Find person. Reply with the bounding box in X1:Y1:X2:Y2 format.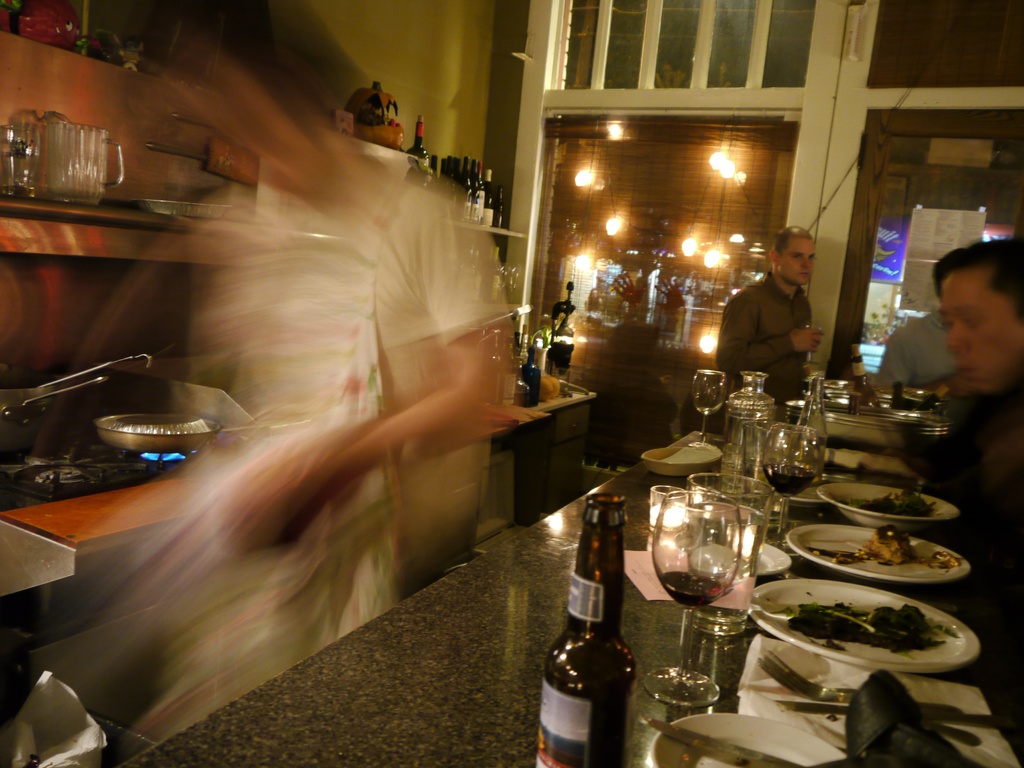
0:0:515:741.
